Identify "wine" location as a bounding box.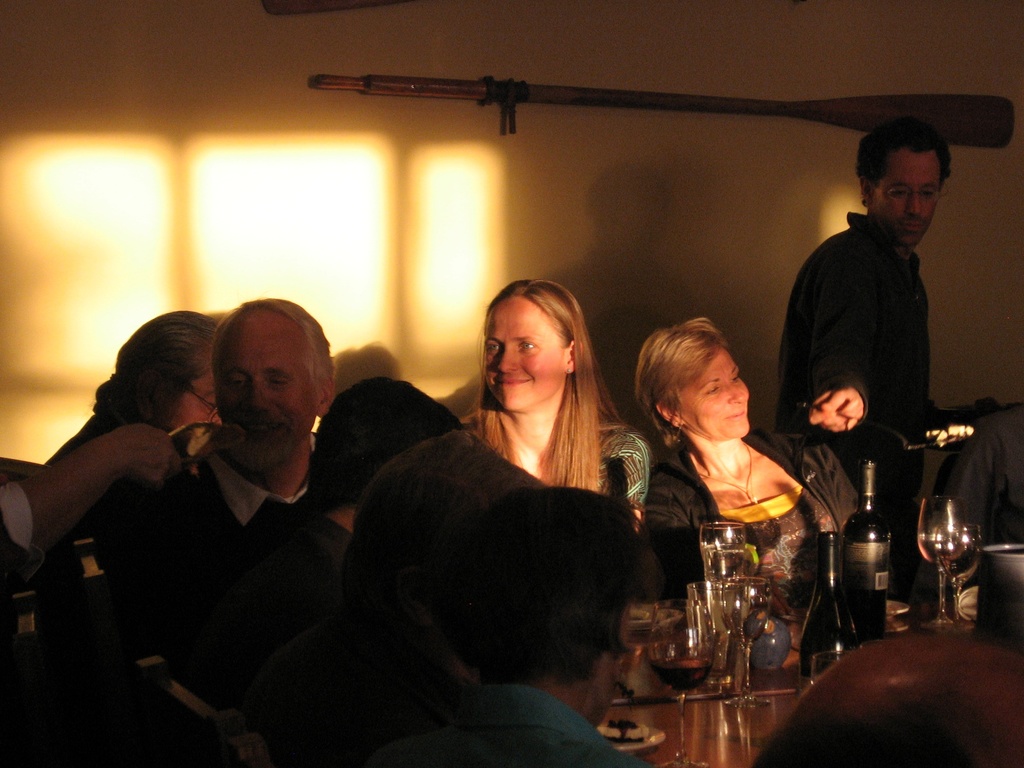
{"left": 795, "top": 527, "right": 854, "bottom": 699}.
